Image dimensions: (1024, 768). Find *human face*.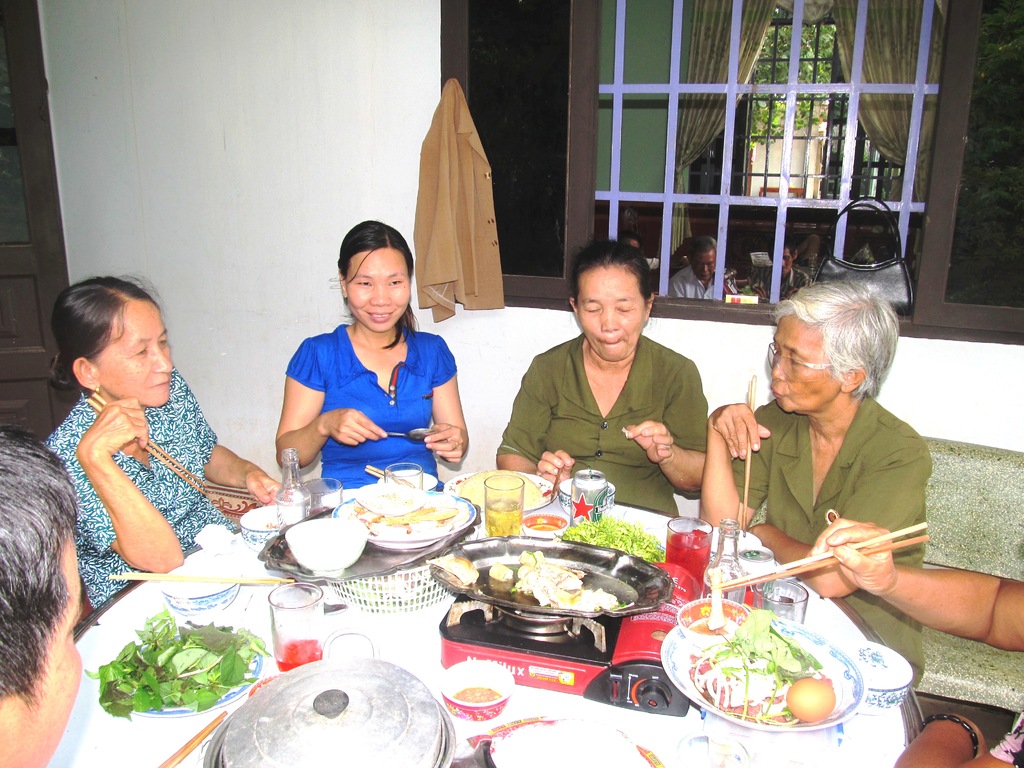
select_region(1, 531, 82, 767).
